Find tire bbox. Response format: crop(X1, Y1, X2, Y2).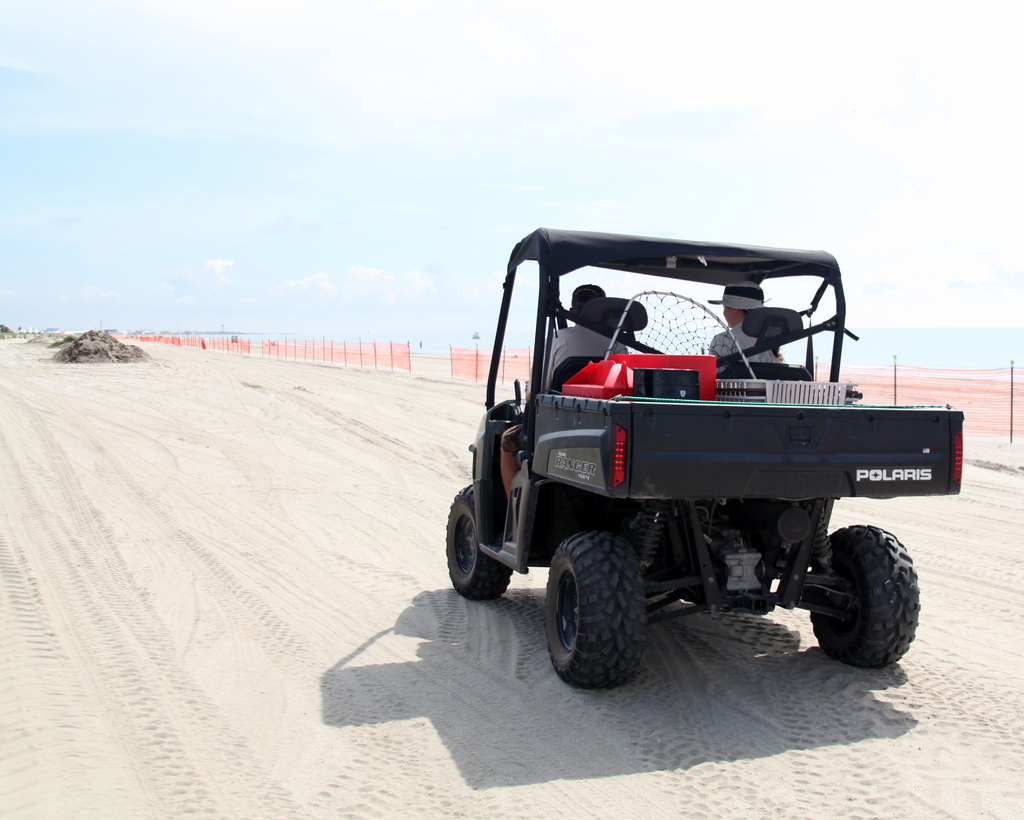
crop(543, 534, 643, 690).
